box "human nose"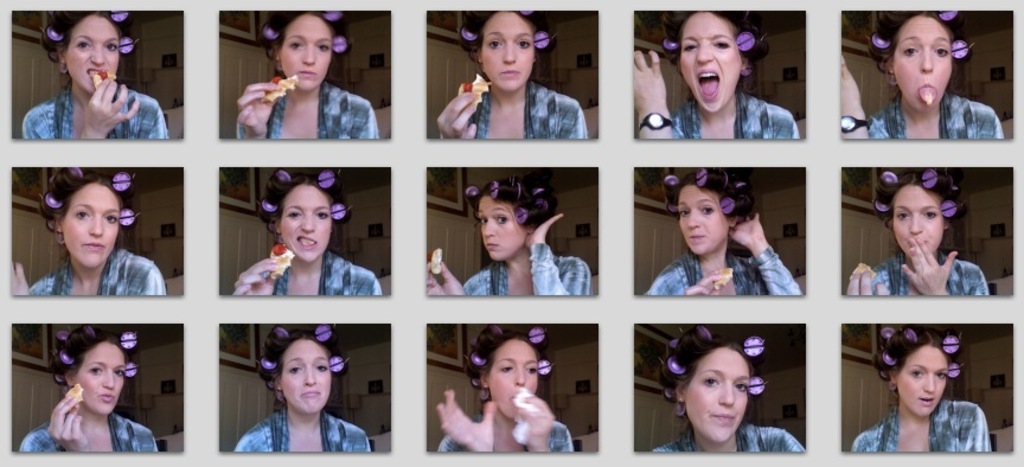
(89, 41, 105, 65)
